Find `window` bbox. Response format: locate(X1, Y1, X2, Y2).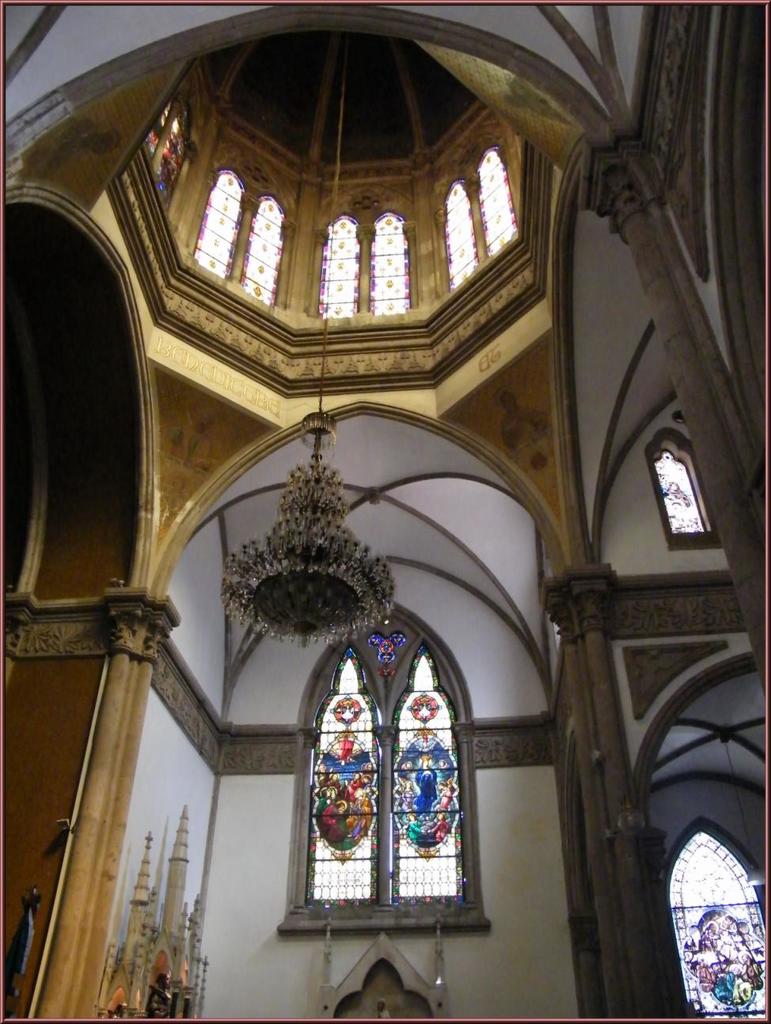
locate(656, 814, 765, 1021).
